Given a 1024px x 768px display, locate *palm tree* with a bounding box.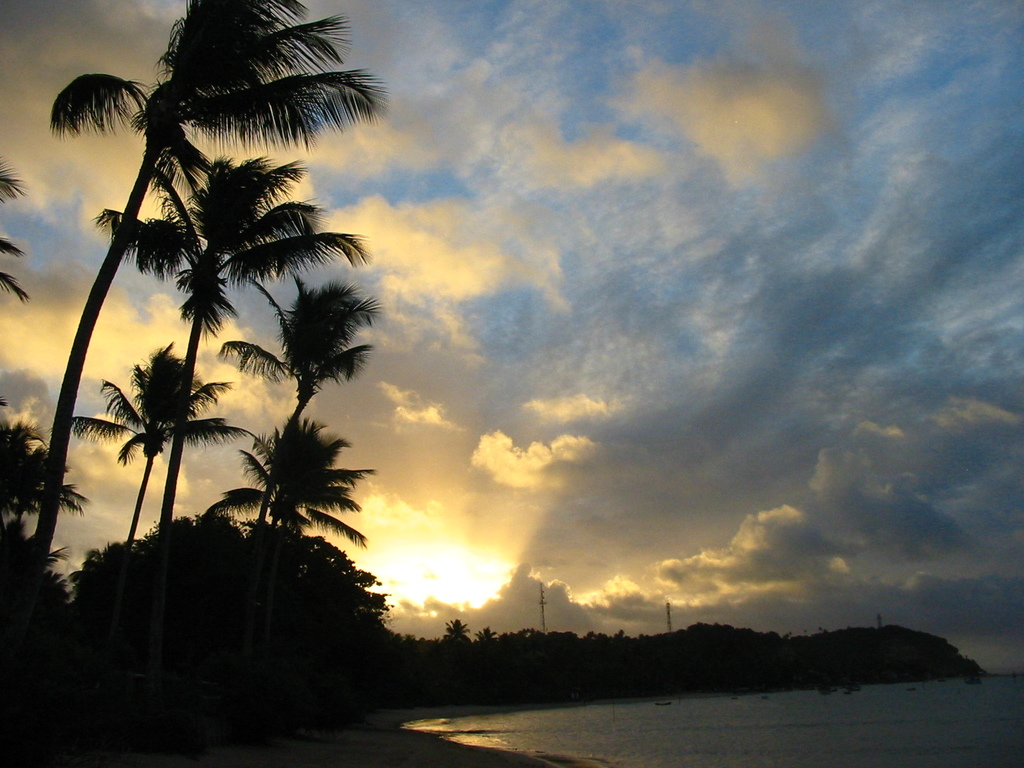
Located: [225,426,381,548].
